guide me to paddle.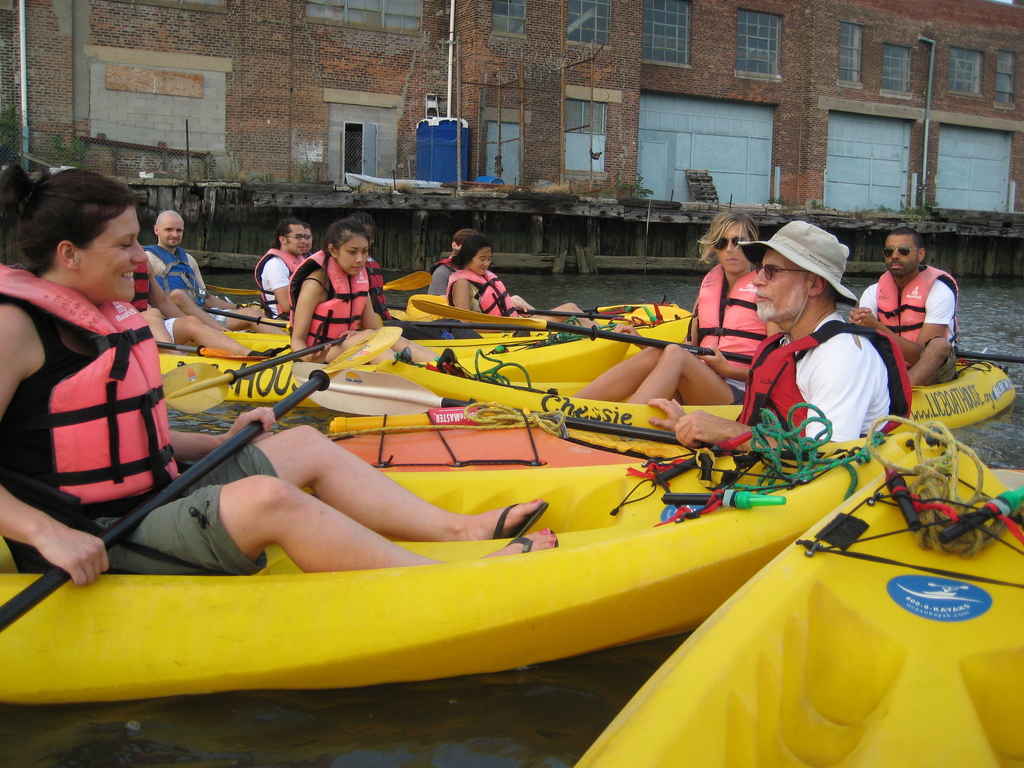
Guidance: <region>205, 284, 262, 296</region>.
